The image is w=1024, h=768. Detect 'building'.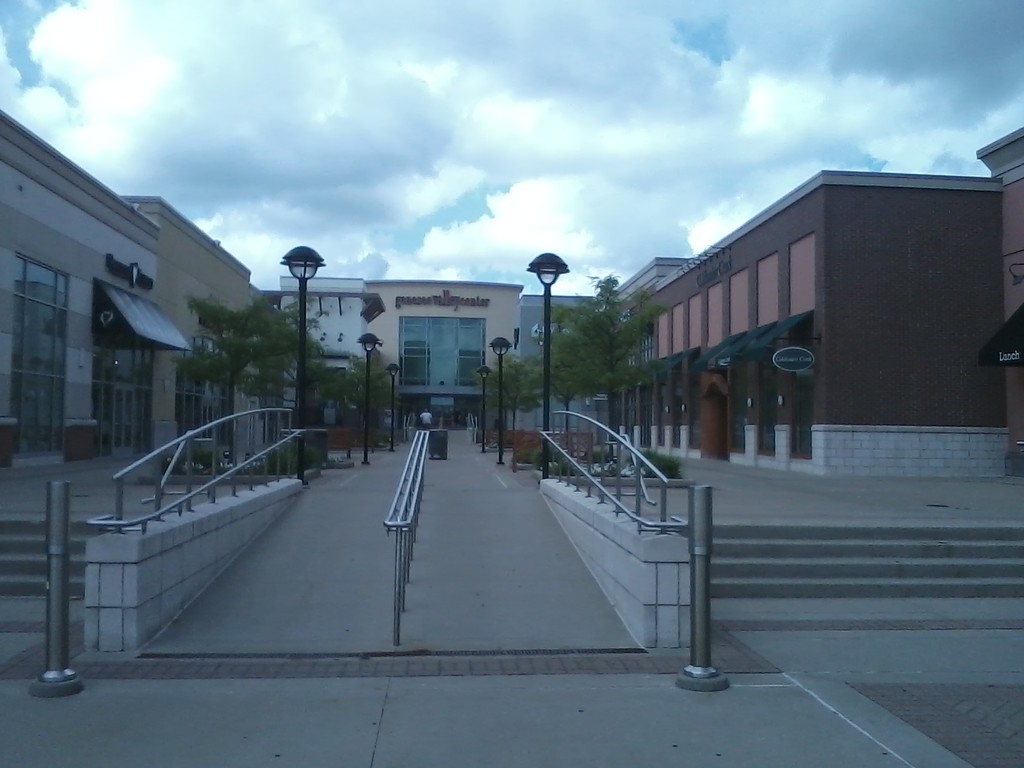
Detection: locate(122, 195, 248, 455).
